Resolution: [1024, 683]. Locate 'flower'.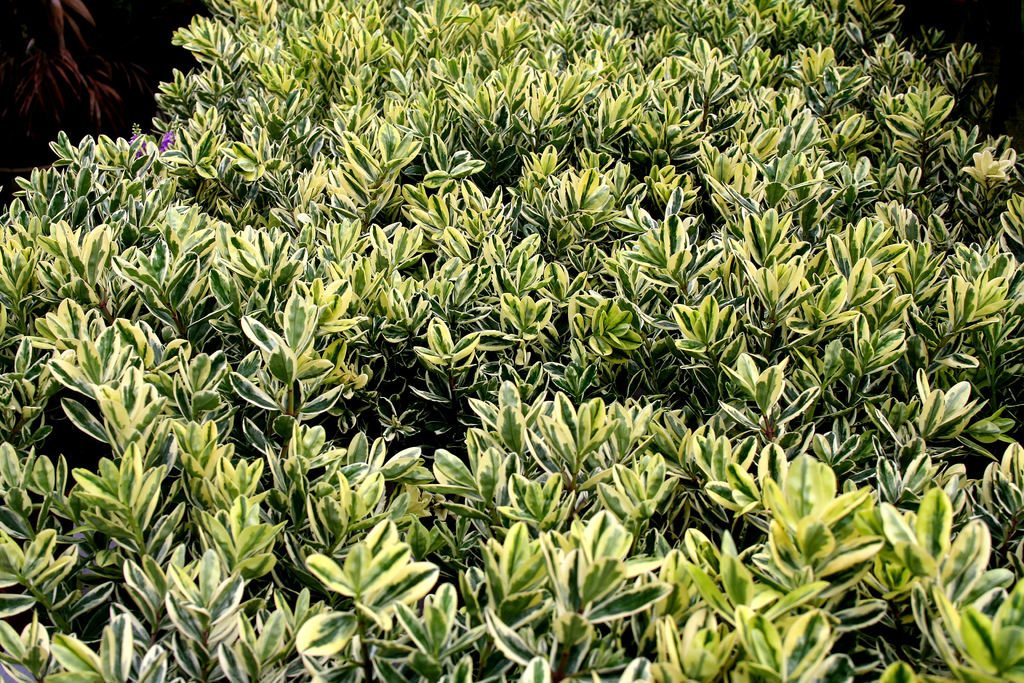
box(134, 129, 152, 171).
